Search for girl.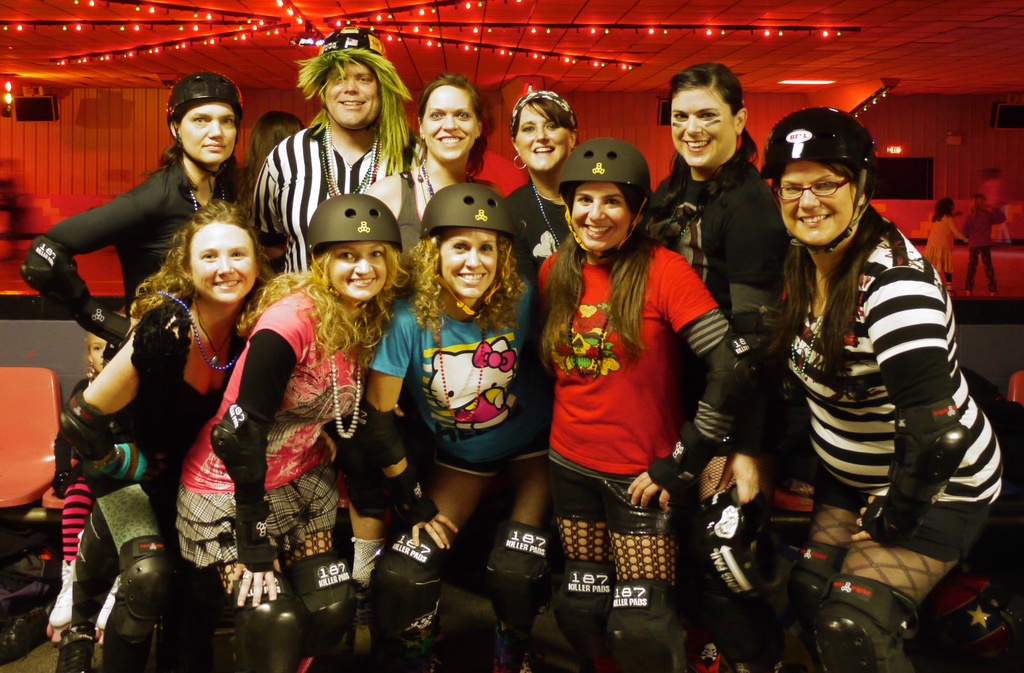
Found at left=39, top=326, right=118, bottom=624.
